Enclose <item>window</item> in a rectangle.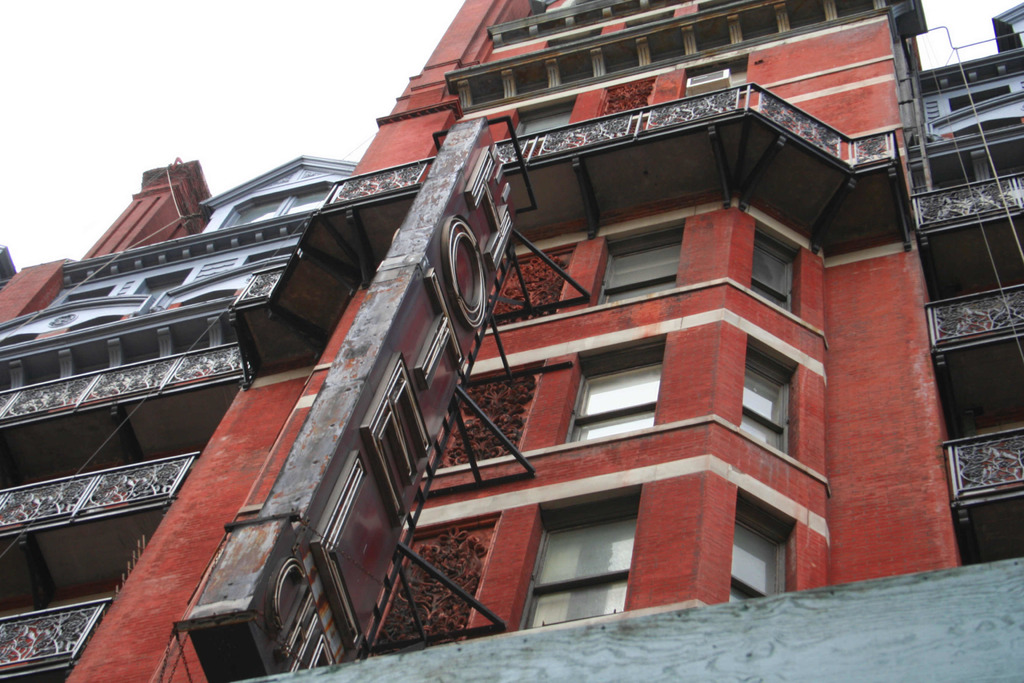
BBox(738, 337, 798, 456).
